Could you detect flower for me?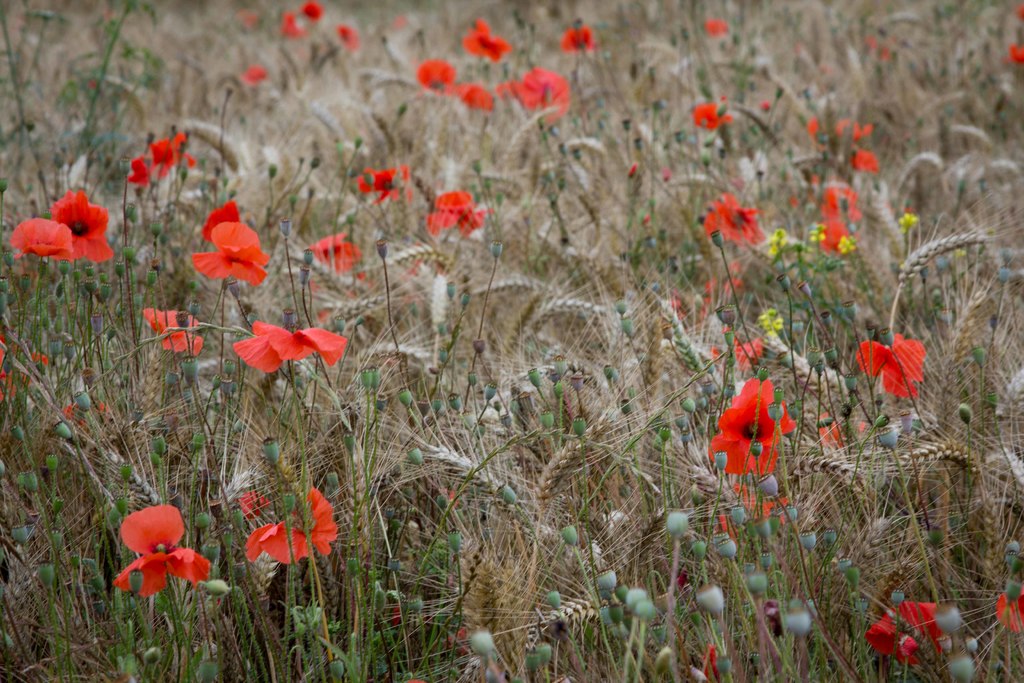
Detection result: x1=13, y1=217, x2=69, y2=255.
